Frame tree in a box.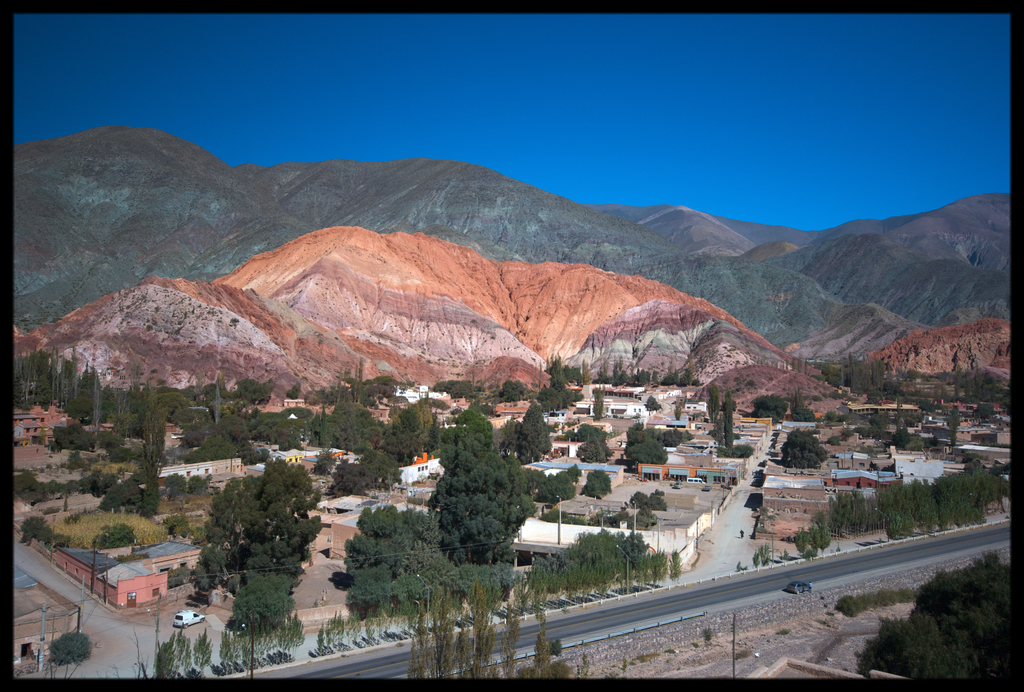
{"x1": 780, "y1": 431, "x2": 825, "y2": 465}.
